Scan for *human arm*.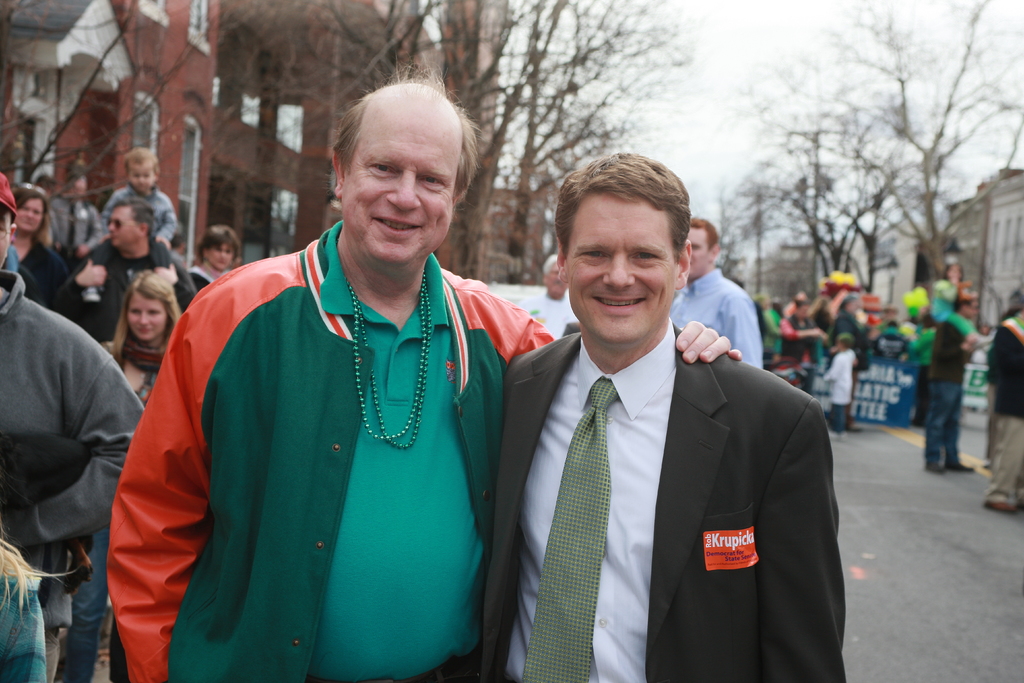
Scan result: crop(84, 190, 110, 249).
